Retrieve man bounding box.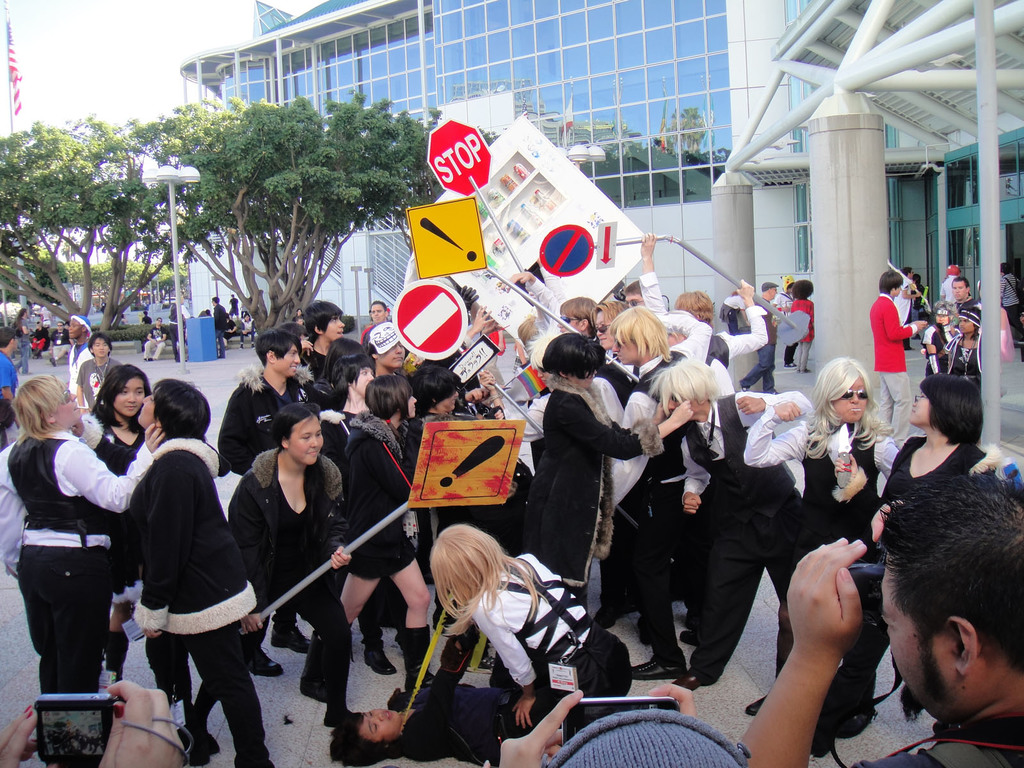
Bounding box: (0,322,22,447).
